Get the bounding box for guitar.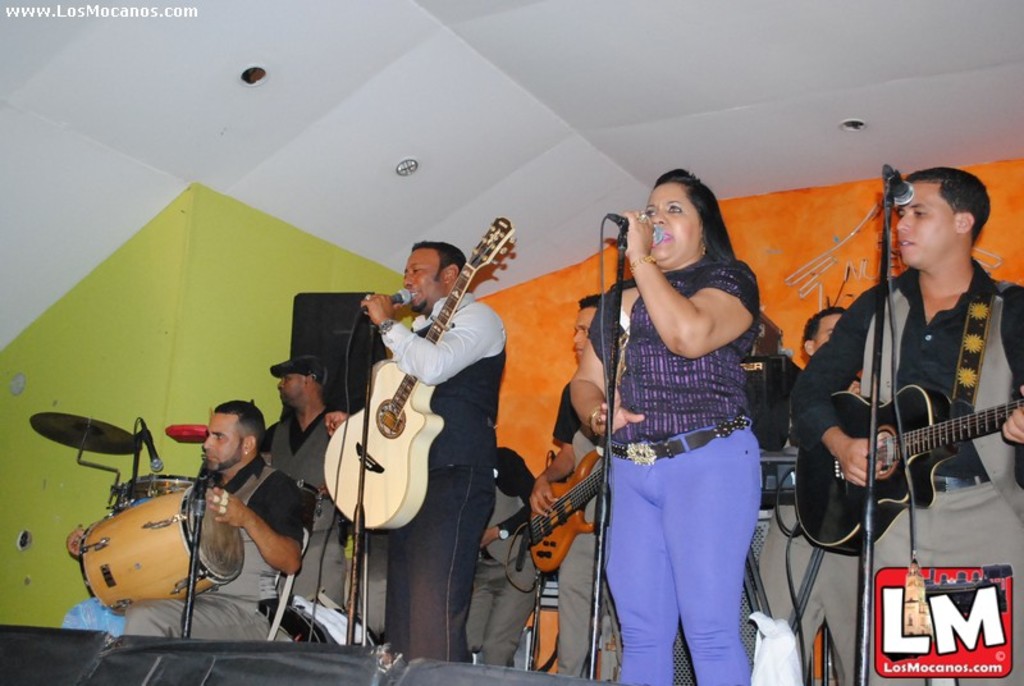
[316,212,517,530].
